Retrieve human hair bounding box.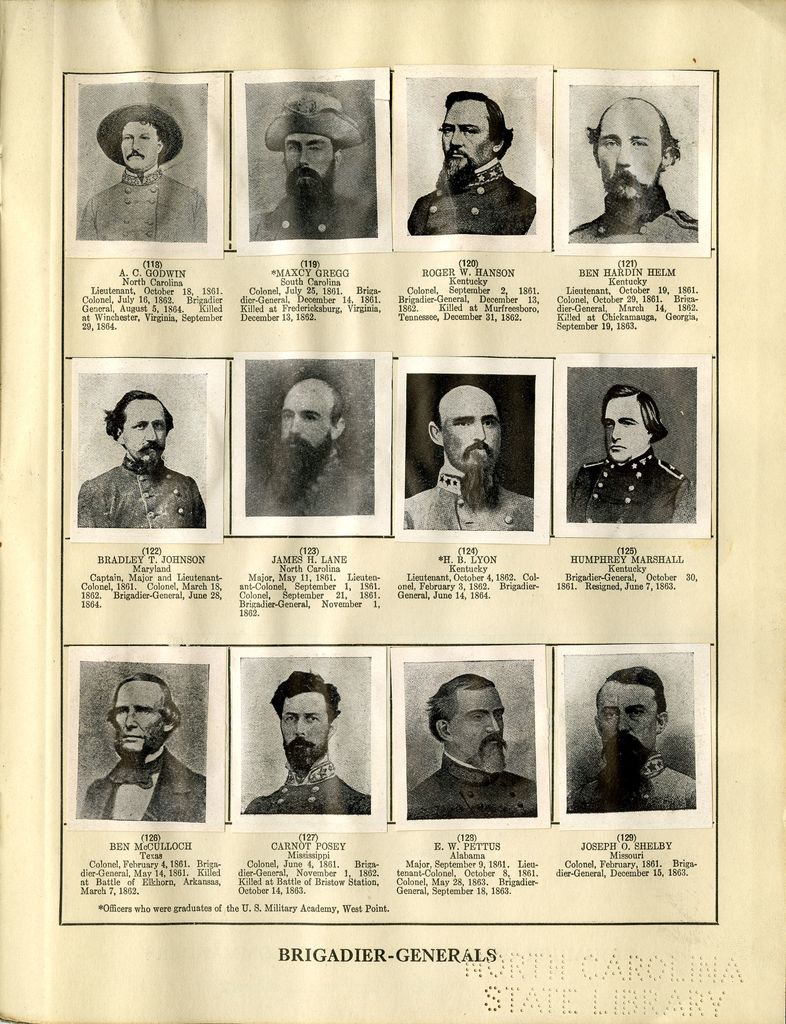
Bounding box: box=[424, 671, 493, 734].
